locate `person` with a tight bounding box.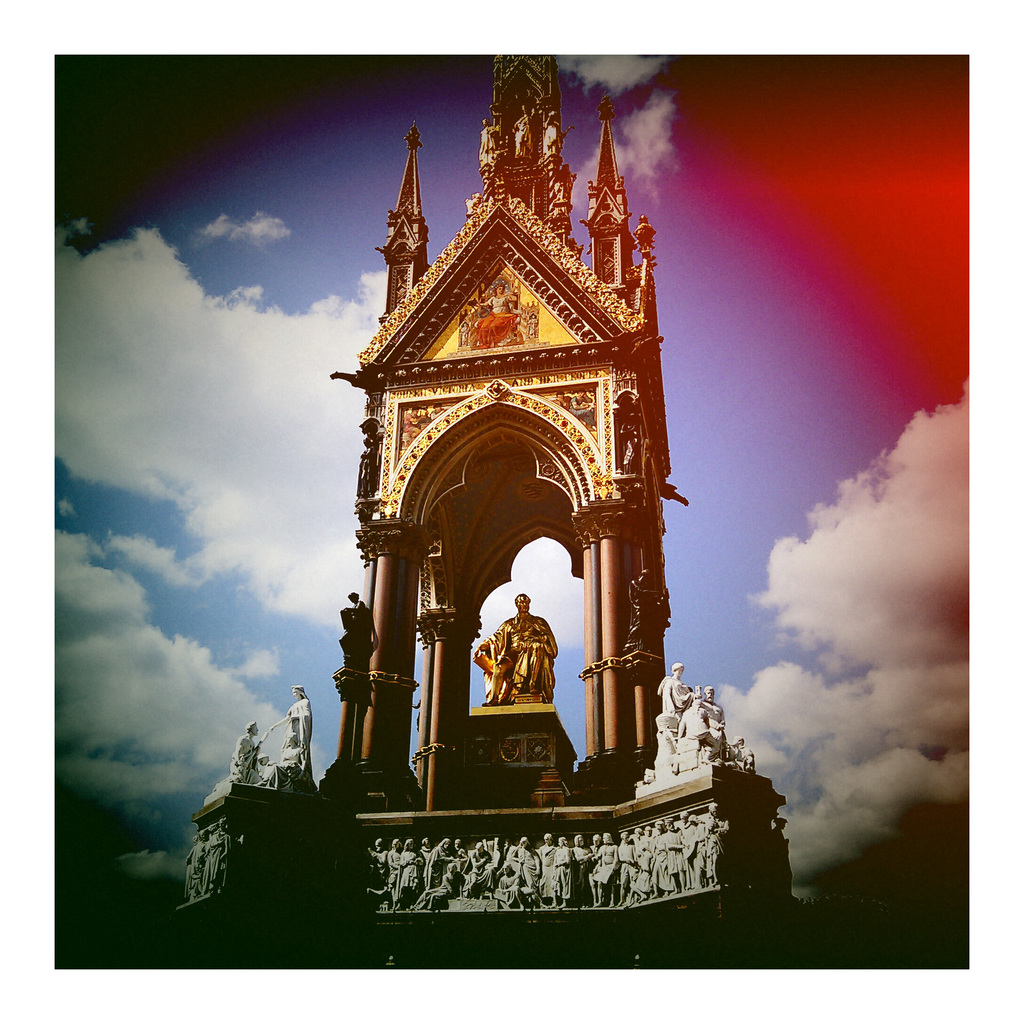
bbox=(229, 720, 269, 781).
